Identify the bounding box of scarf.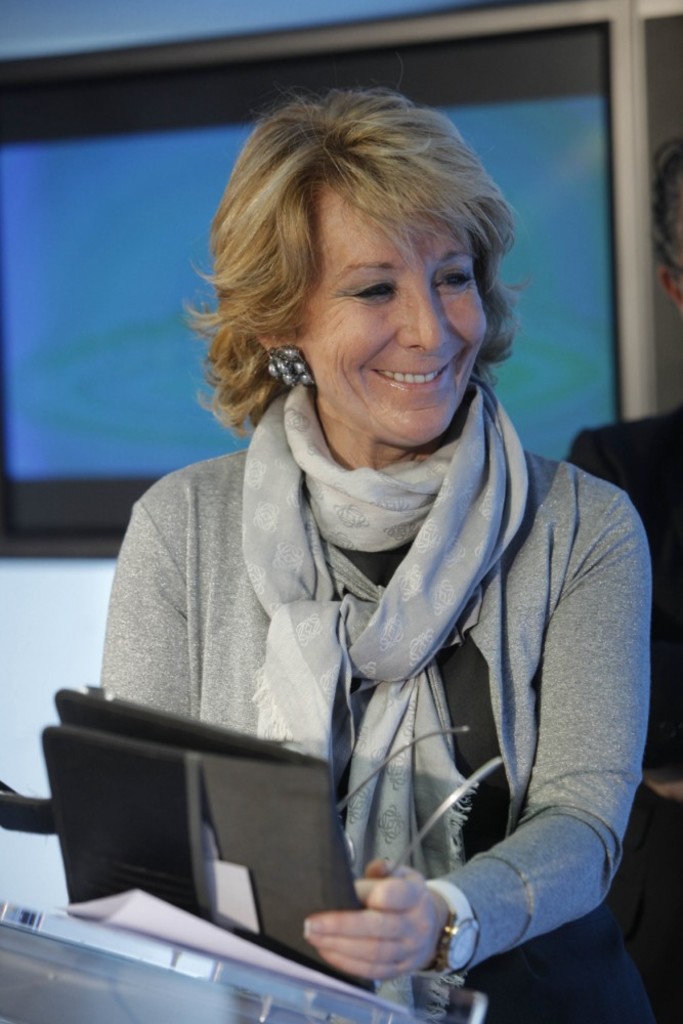
BBox(236, 377, 542, 880).
